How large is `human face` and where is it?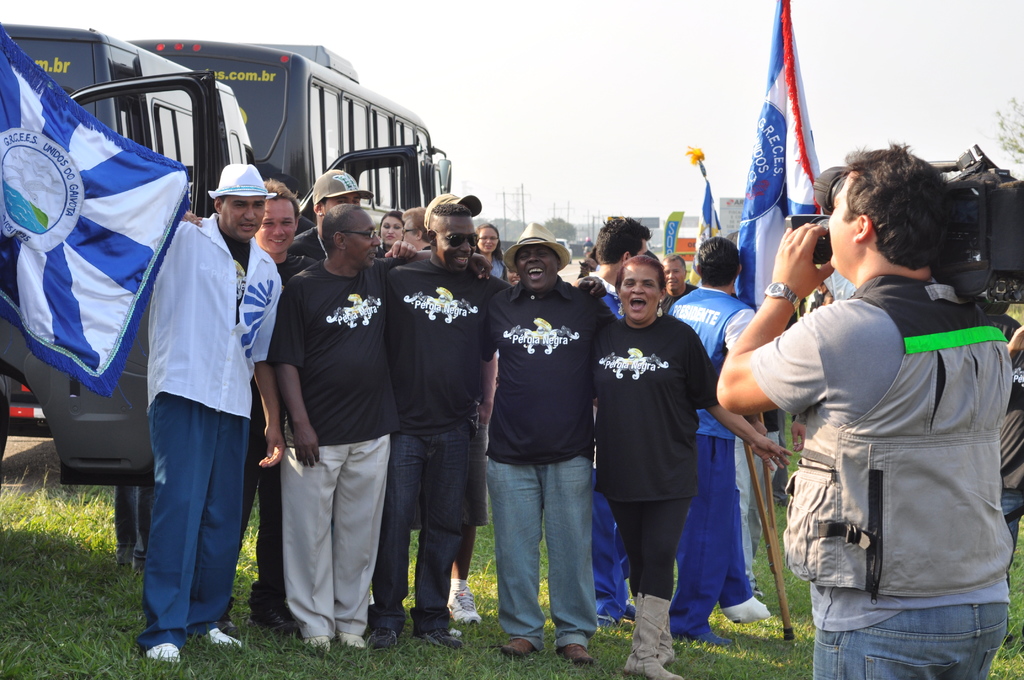
Bounding box: BBox(346, 213, 383, 261).
